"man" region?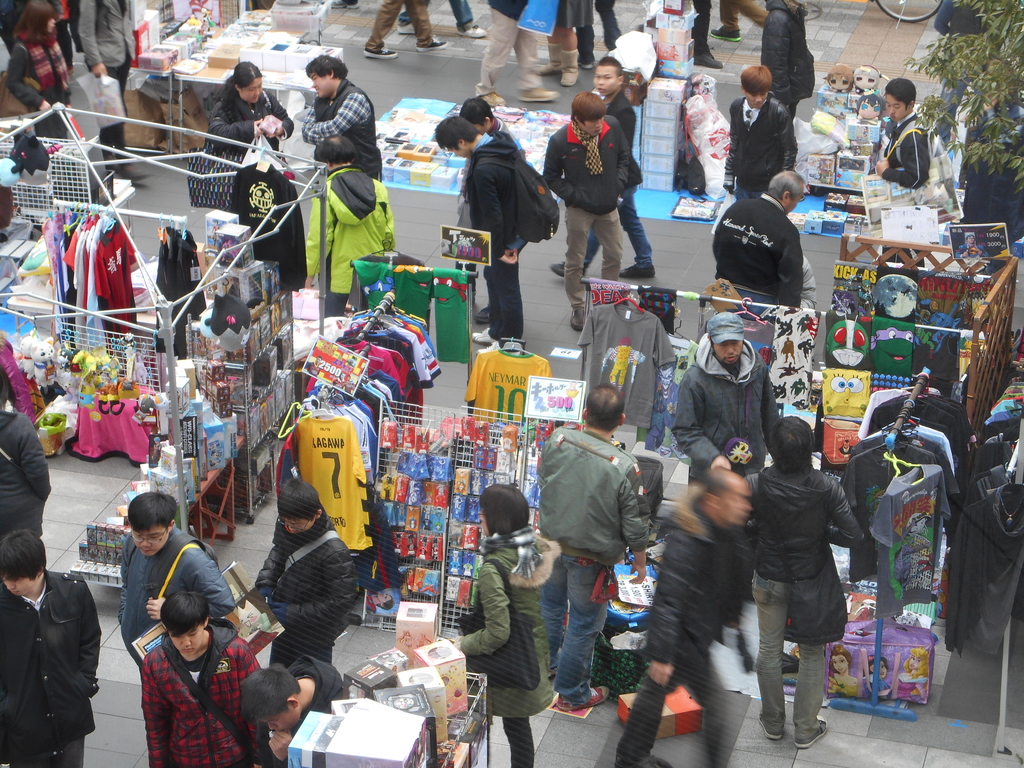
box=[540, 91, 627, 339]
